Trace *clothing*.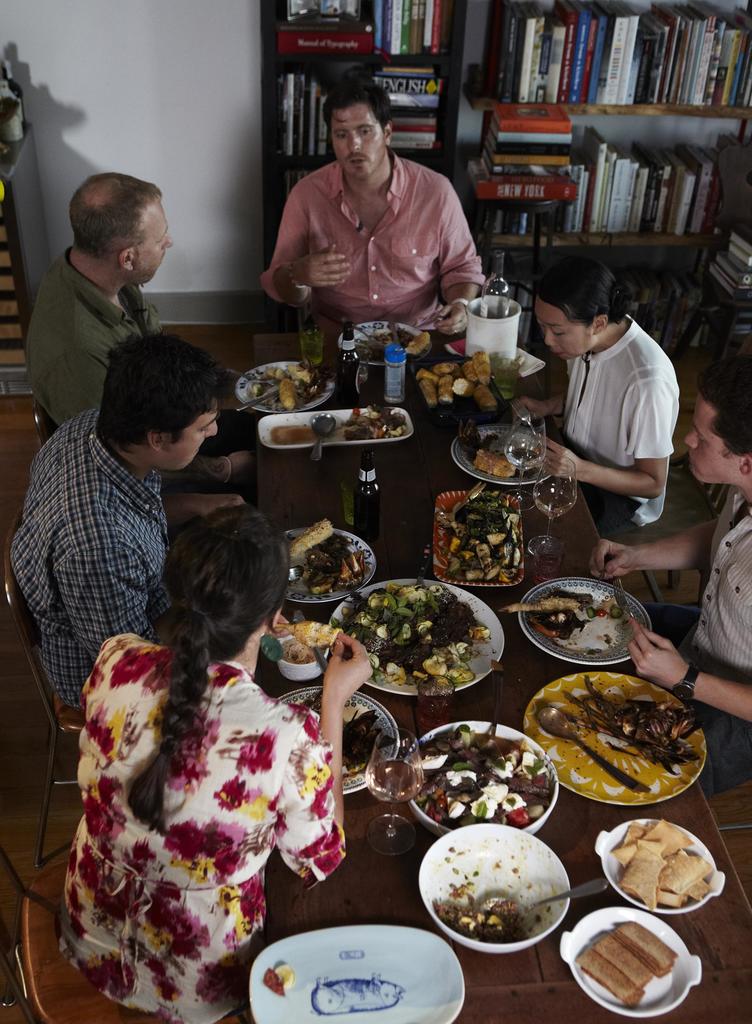
Traced to bbox=(10, 409, 169, 706).
